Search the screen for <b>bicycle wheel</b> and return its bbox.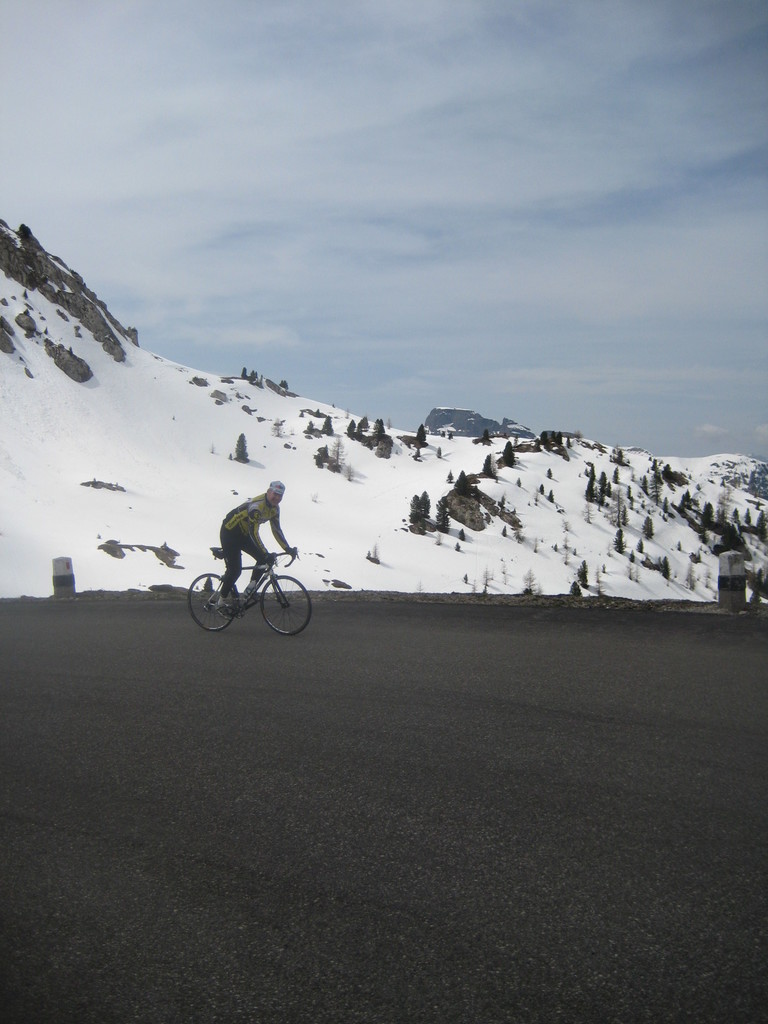
Found: [x1=260, y1=575, x2=316, y2=641].
